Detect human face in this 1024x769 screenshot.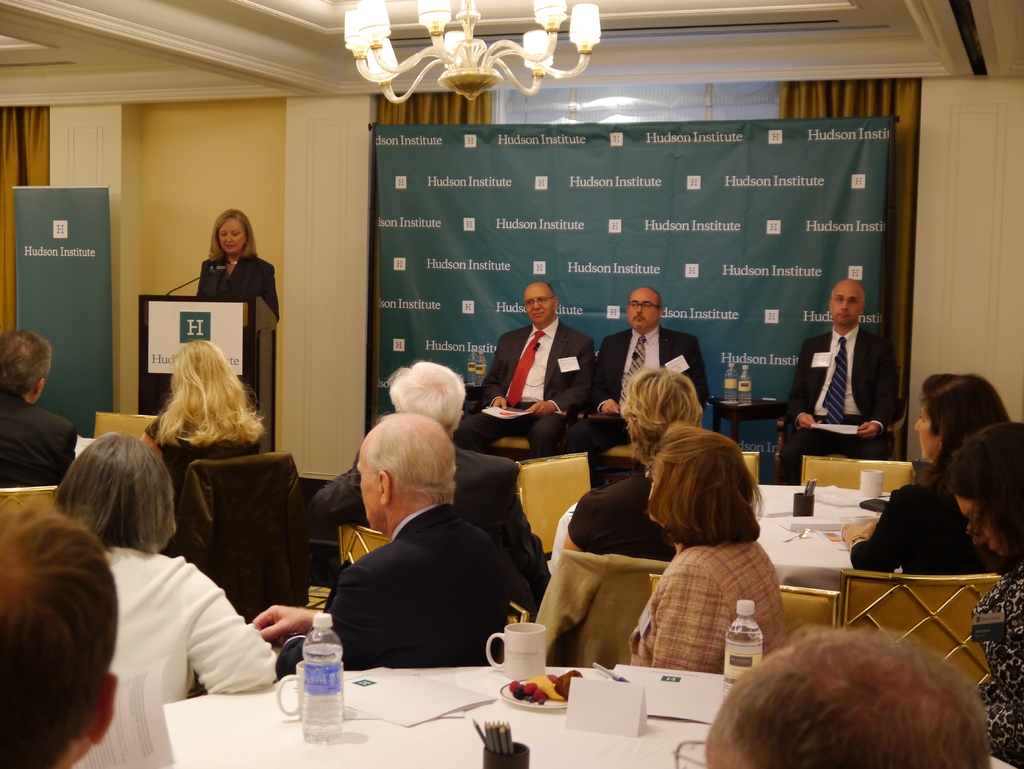
Detection: left=831, top=286, right=862, bottom=325.
